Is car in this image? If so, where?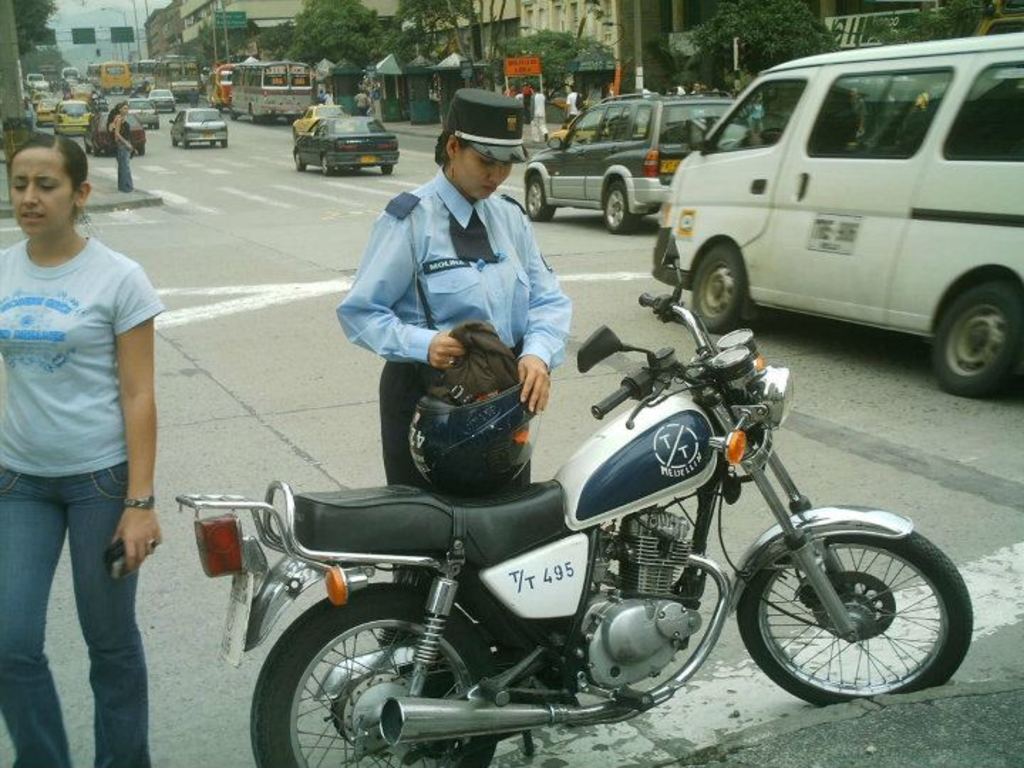
Yes, at {"x1": 54, "y1": 101, "x2": 94, "y2": 138}.
